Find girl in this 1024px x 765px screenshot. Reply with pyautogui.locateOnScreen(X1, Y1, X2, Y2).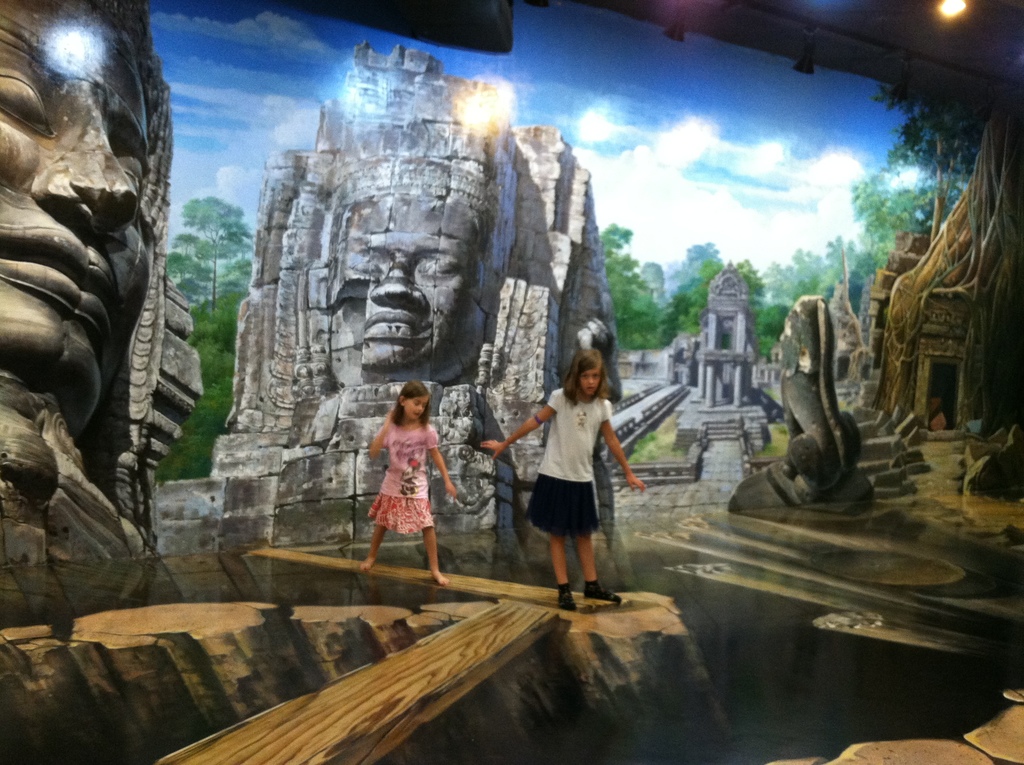
pyautogui.locateOnScreen(360, 376, 454, 587).
